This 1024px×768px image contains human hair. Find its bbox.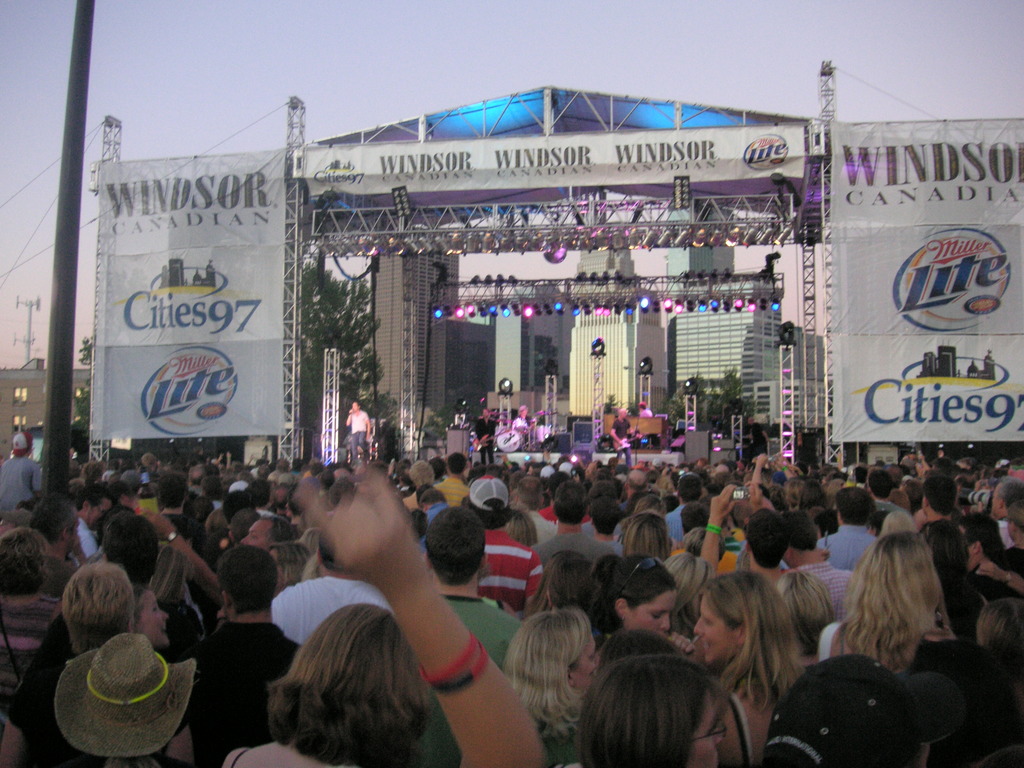
(x1=739, y1=506, x2=790, y2=566).
